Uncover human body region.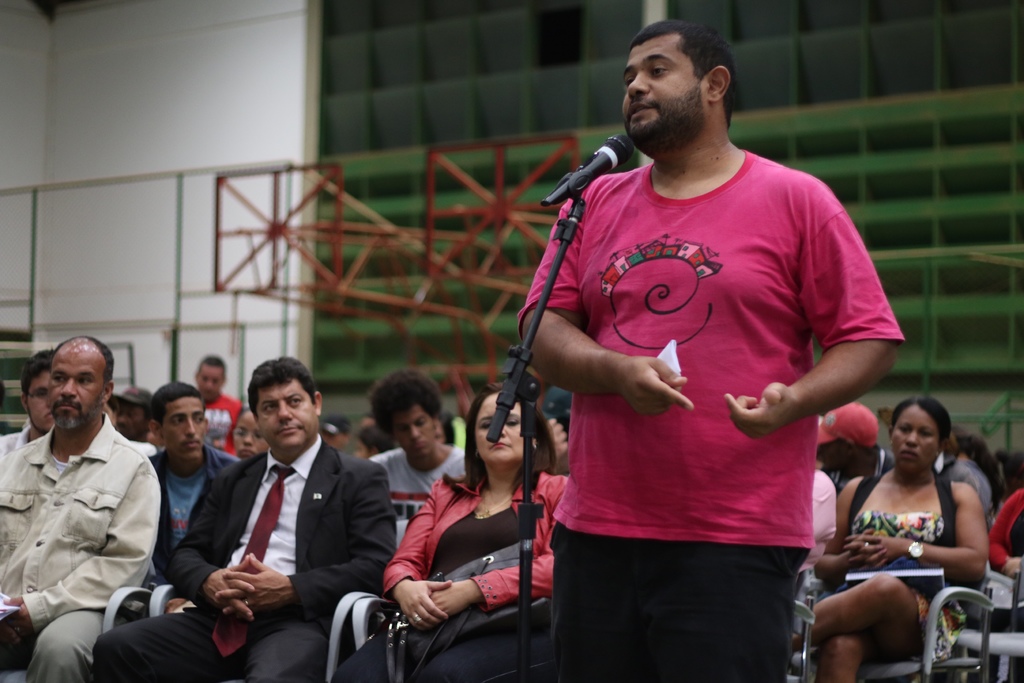
Uncovered: {"x1": 111, "y1": 381, "x2": 153, "y2": 436}.
